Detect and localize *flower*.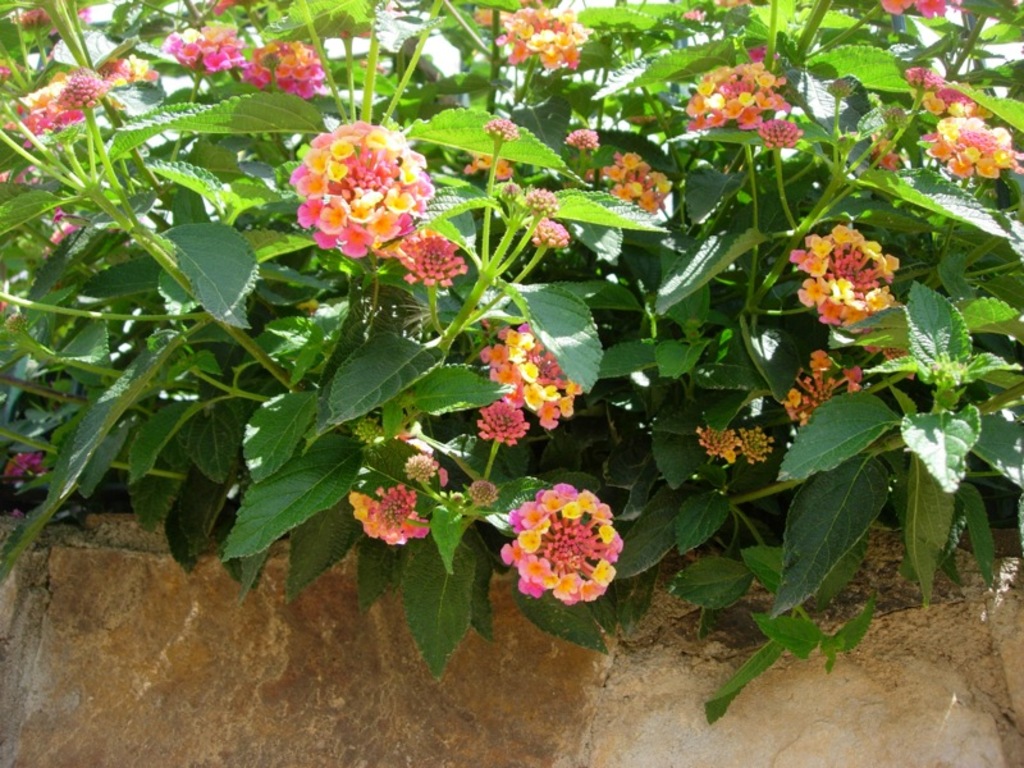
Localized at (x1=467, y1=155, x2=511, y2=182).
